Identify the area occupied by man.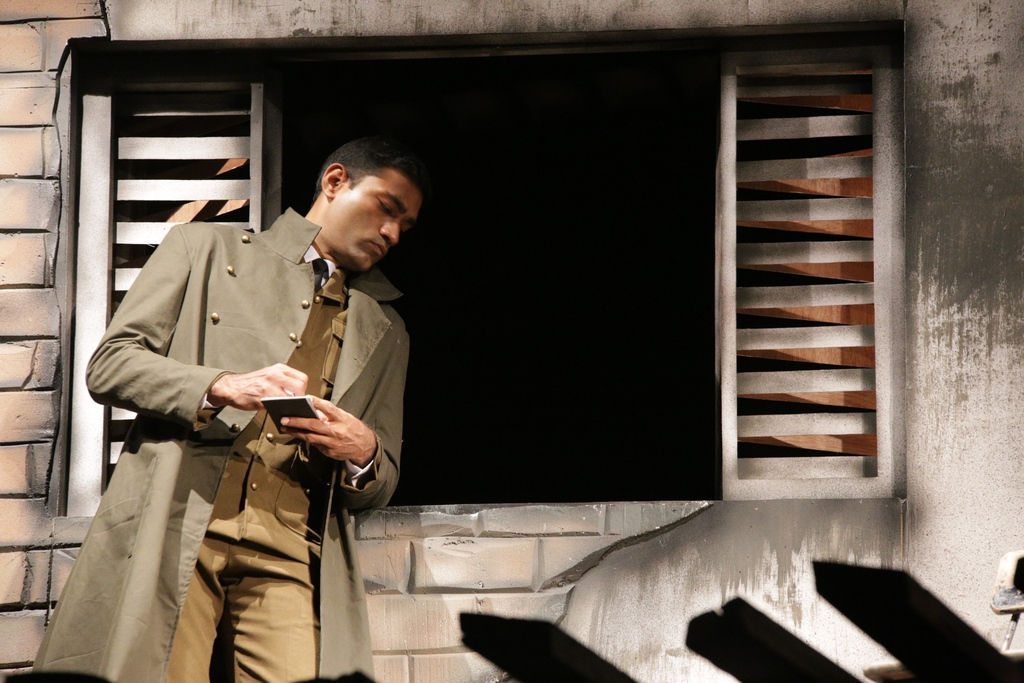
Area: [83, 158, 385, 672].
